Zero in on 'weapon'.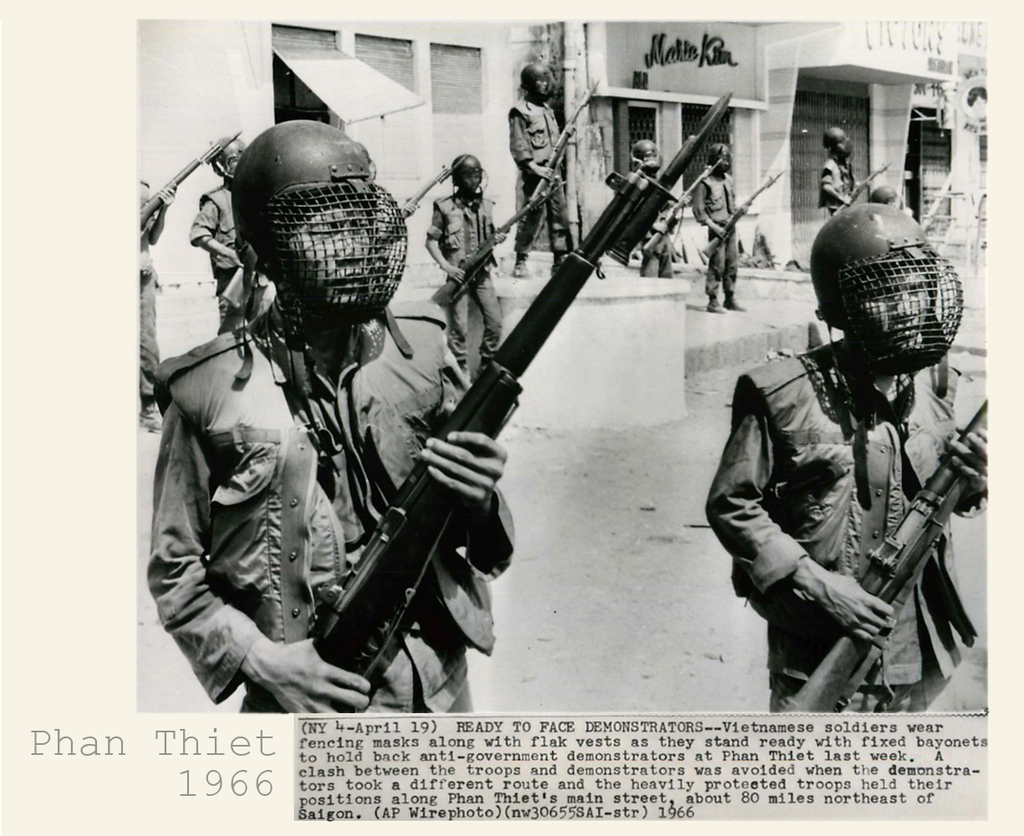
Zeroed in: [left=775, top=398, right=990, bottom=715].
